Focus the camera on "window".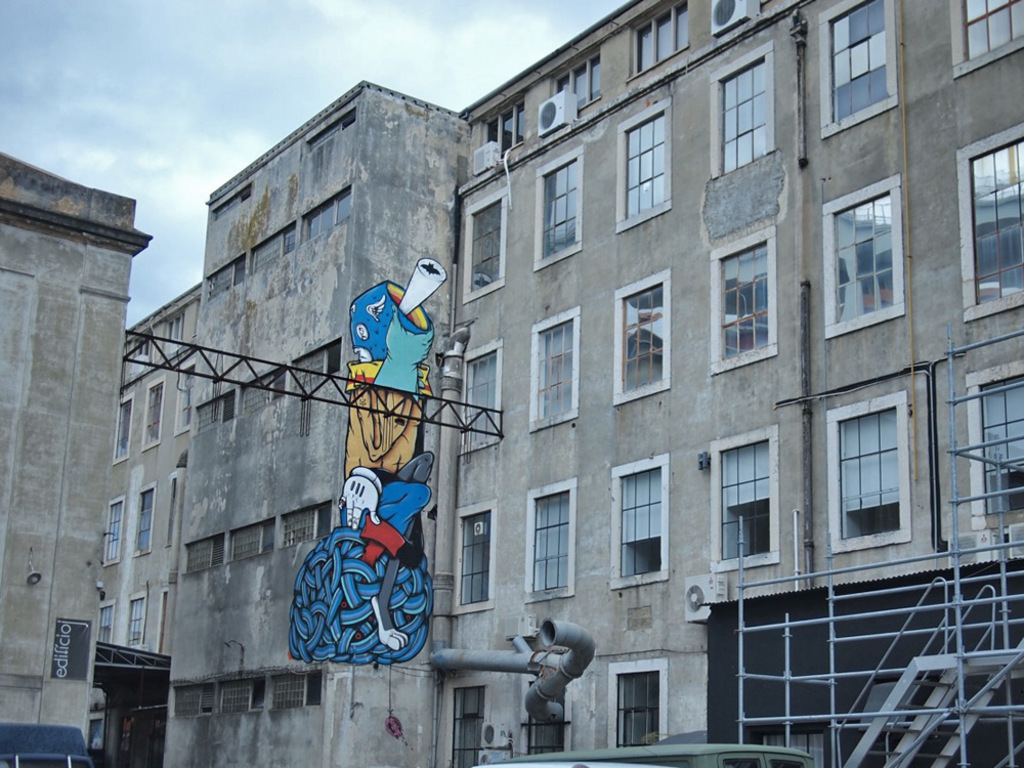
Focus region: [961, 356, 1023, 526].
